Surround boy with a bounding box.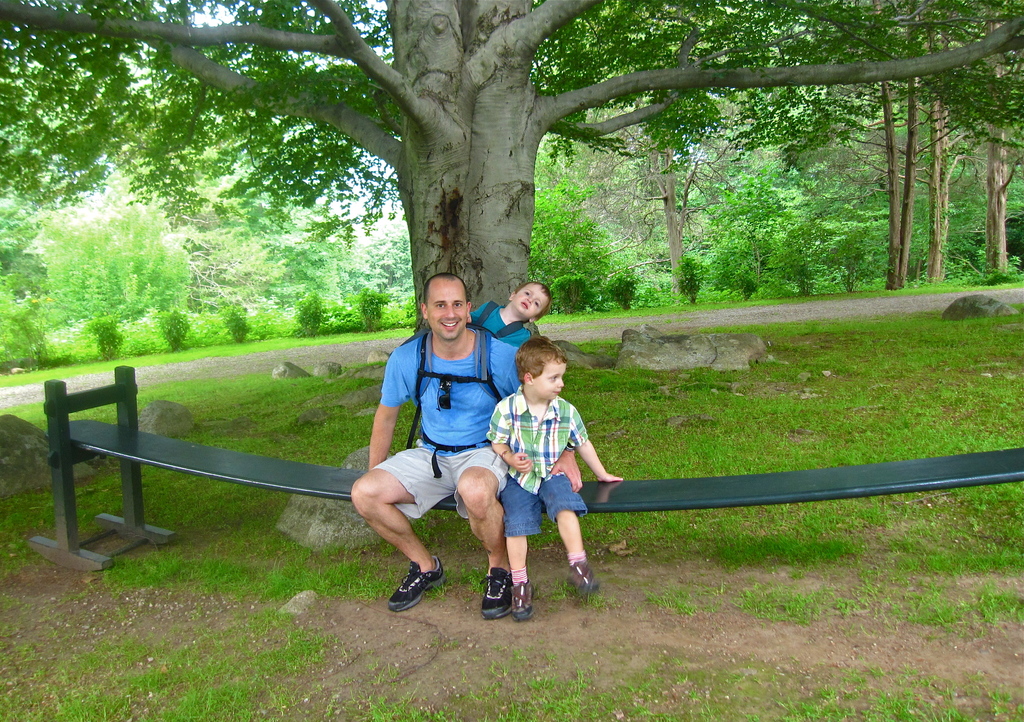
x1=468 y1=280 x2=552 y2=349.
